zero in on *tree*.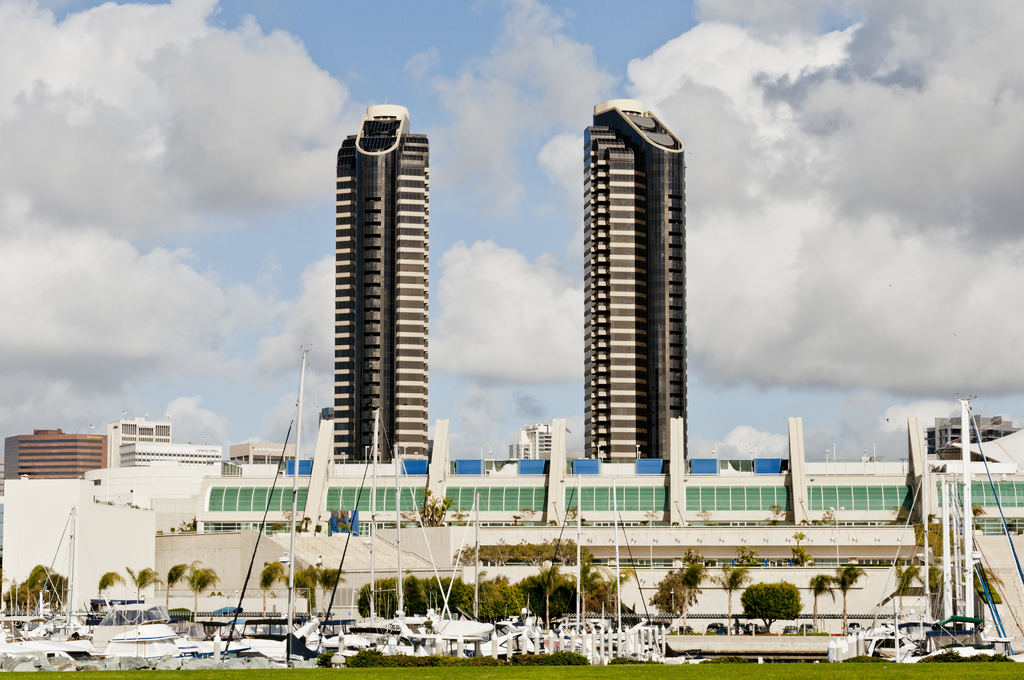
Zeroed in: 653/546/704/614.
